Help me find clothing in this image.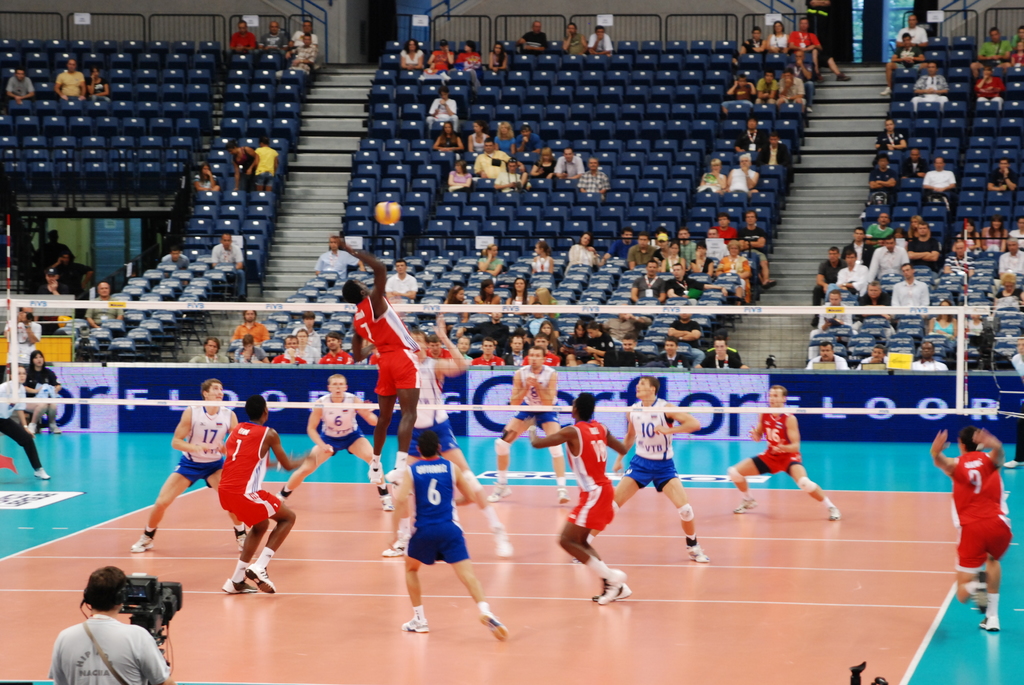
Found it: [x1=1014, y1=354, x2=1023, y2=374].
